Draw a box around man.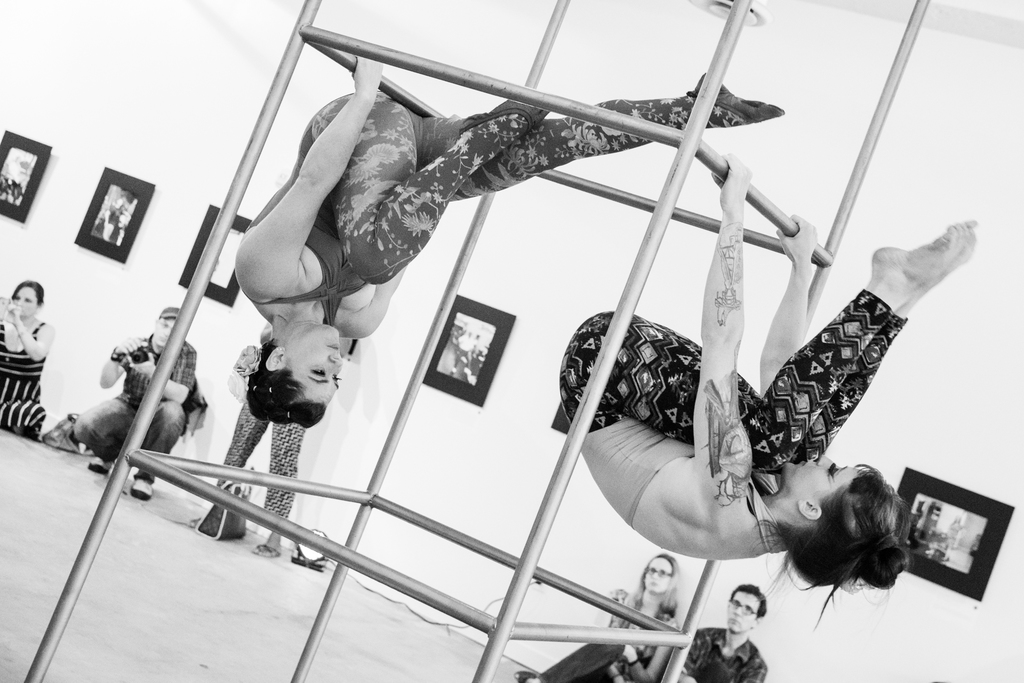
Rect(672, 583, 767, 682).
